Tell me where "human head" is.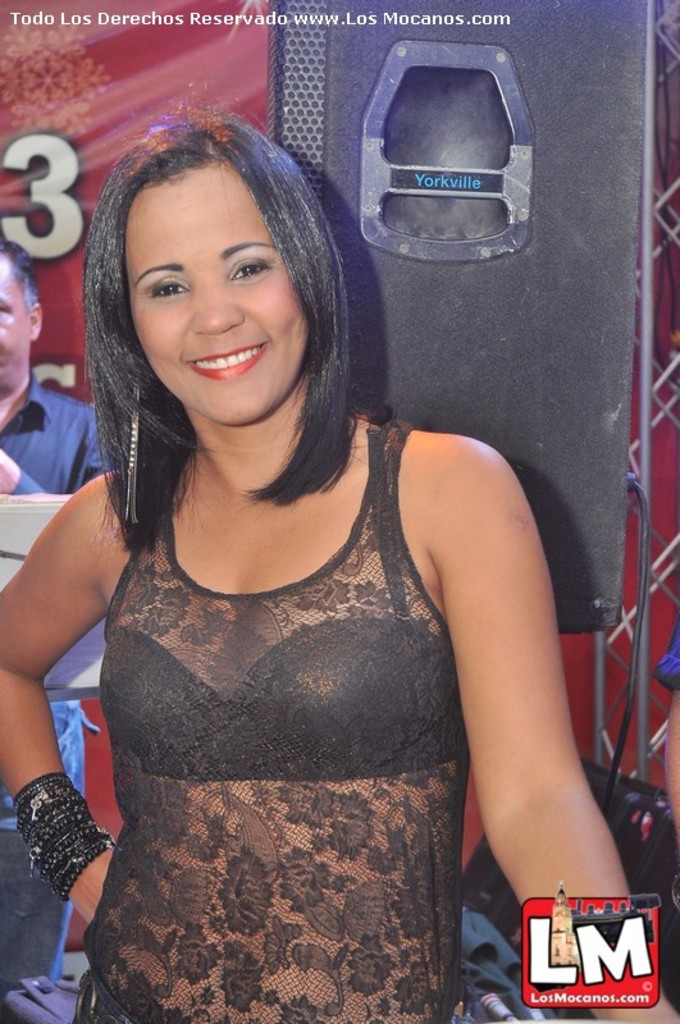
"human head" is at 96/110/342/420.
